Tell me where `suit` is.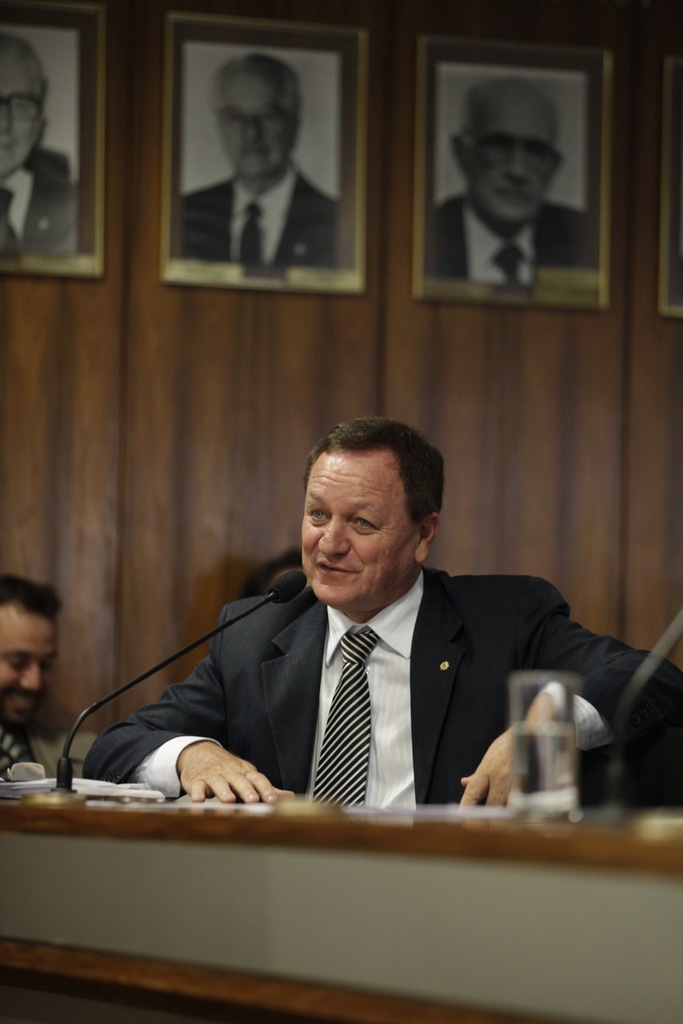
`suit` is at select_region(432, 192, 593, 284).
